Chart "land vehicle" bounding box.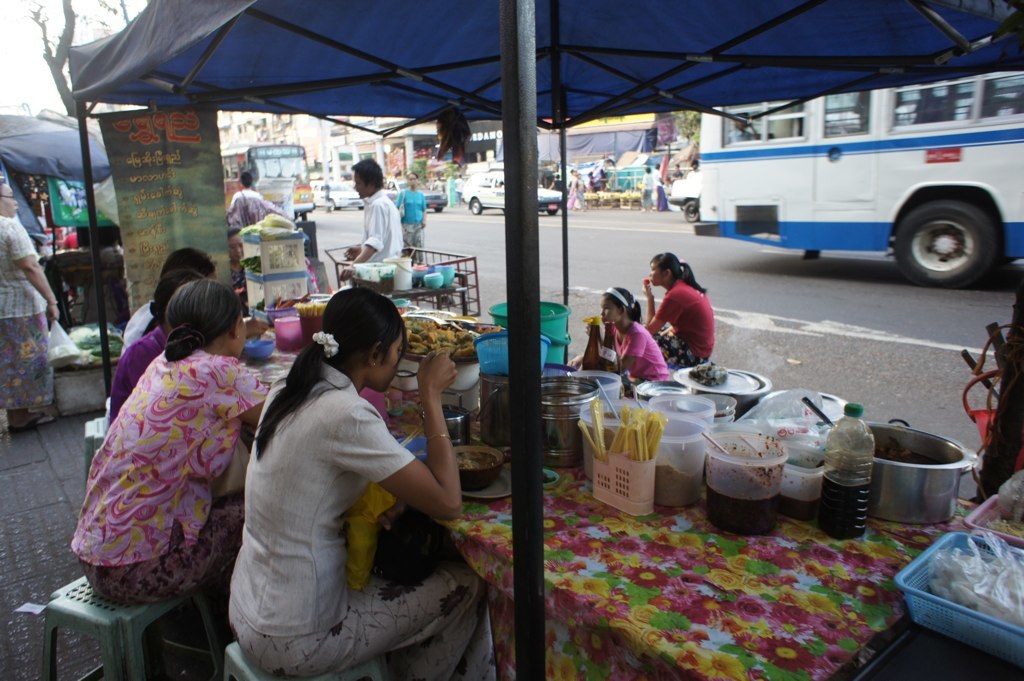
Charted: 456, 170, 563, 216.
